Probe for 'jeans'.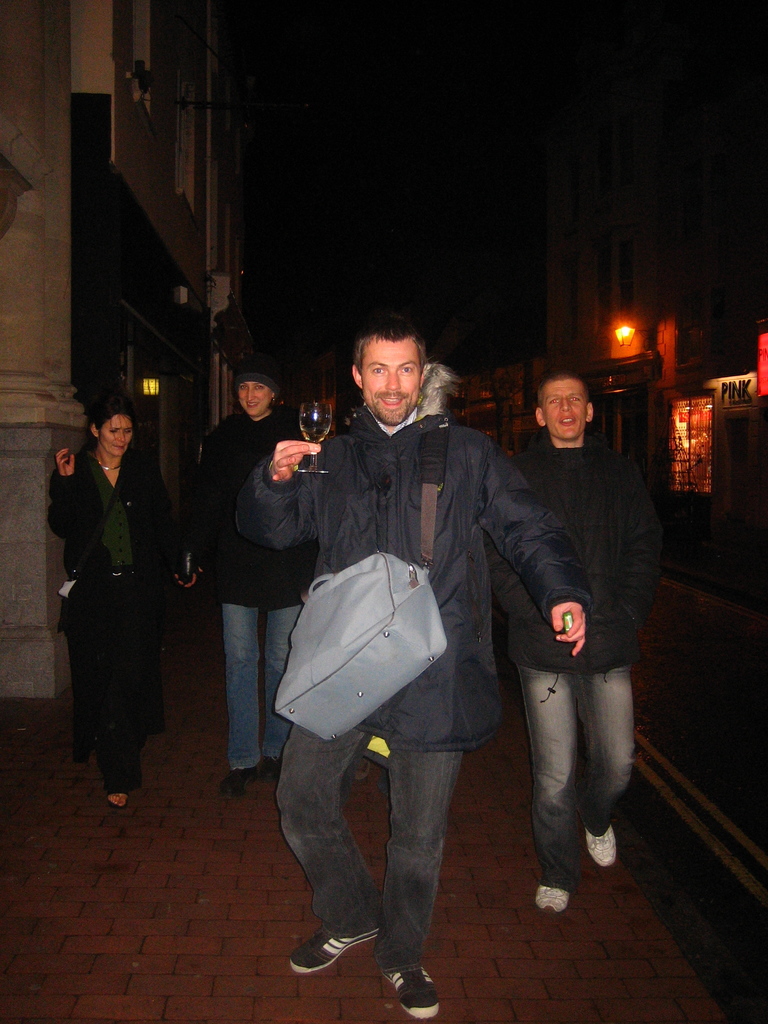
Probe result: (269, 717, 470, 974).
